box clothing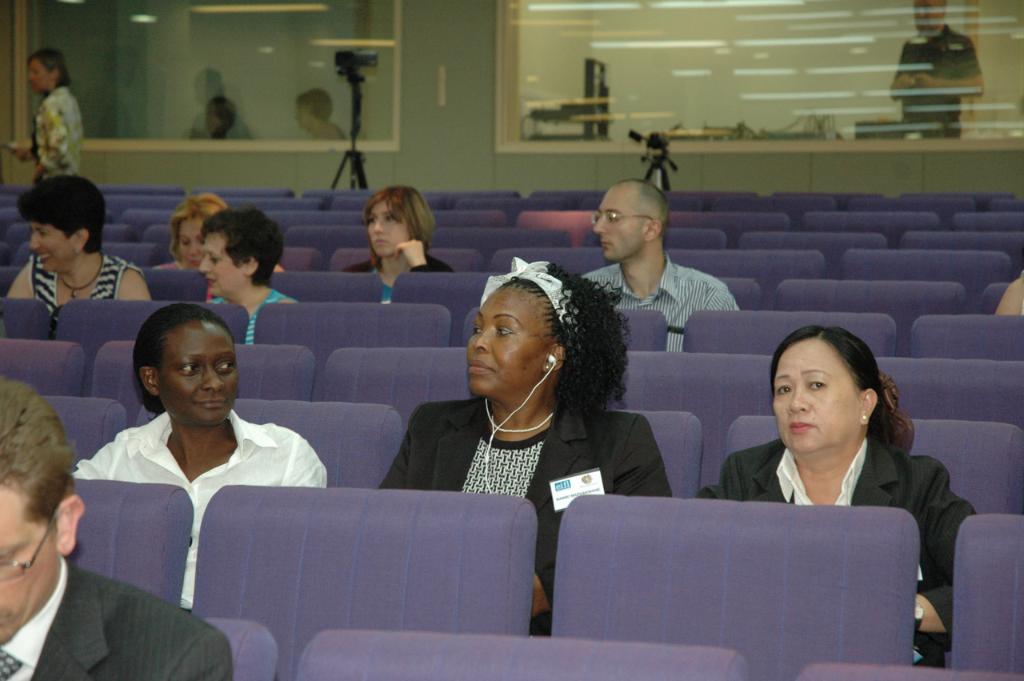
[692, 435, 978, 667]
